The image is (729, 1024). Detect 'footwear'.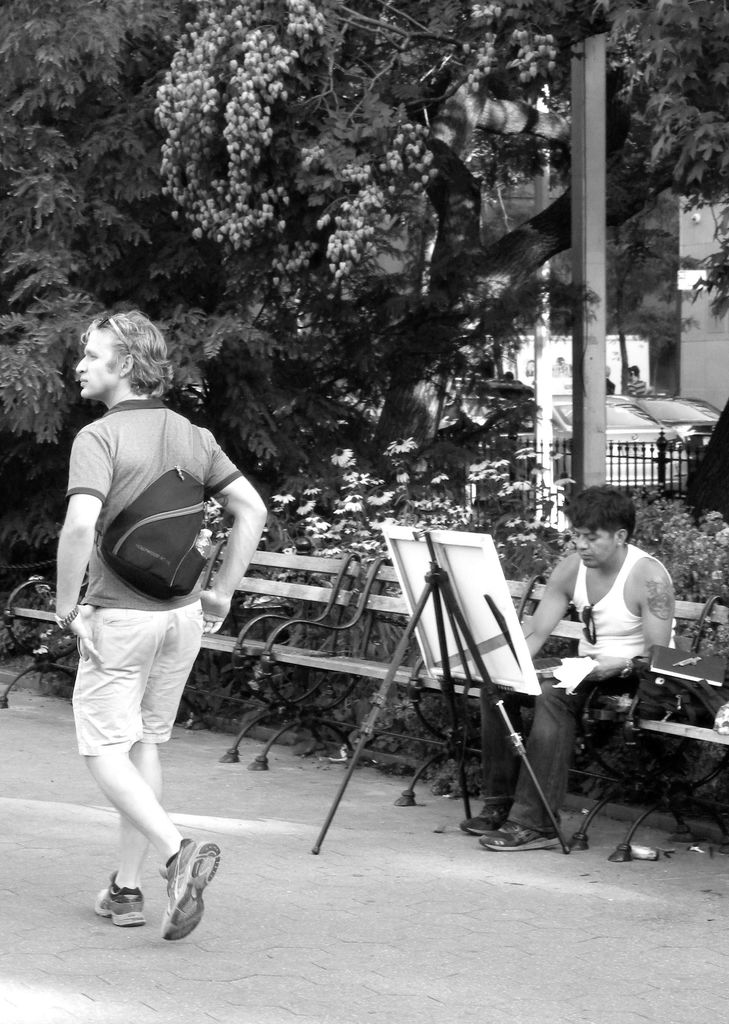
Detection: x1=483, y1=811, x2=556, y2=854.
